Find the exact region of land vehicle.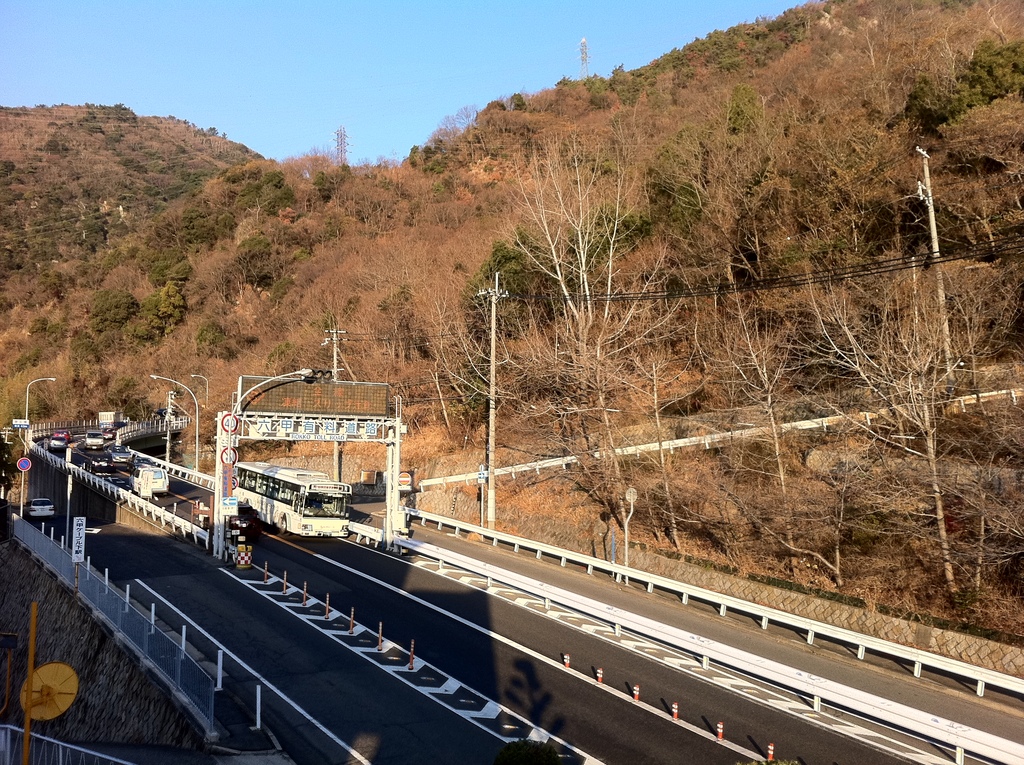
Exact region: 226 460 351 531.
